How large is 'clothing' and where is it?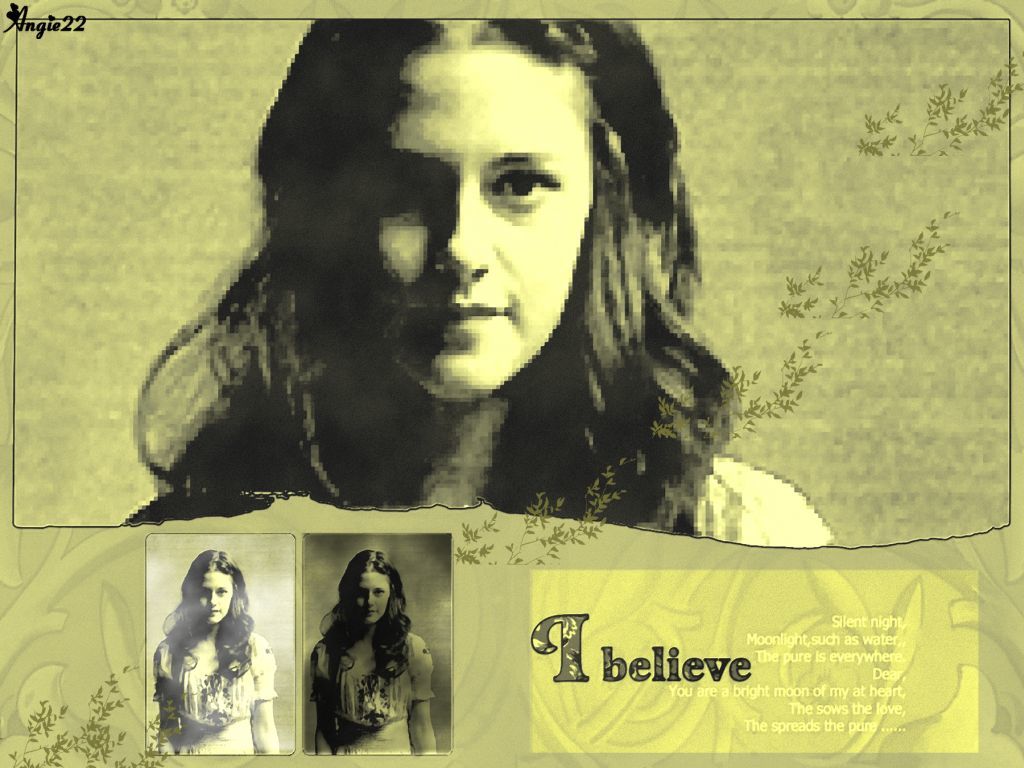
Bounding box: (149,632,277,754).
